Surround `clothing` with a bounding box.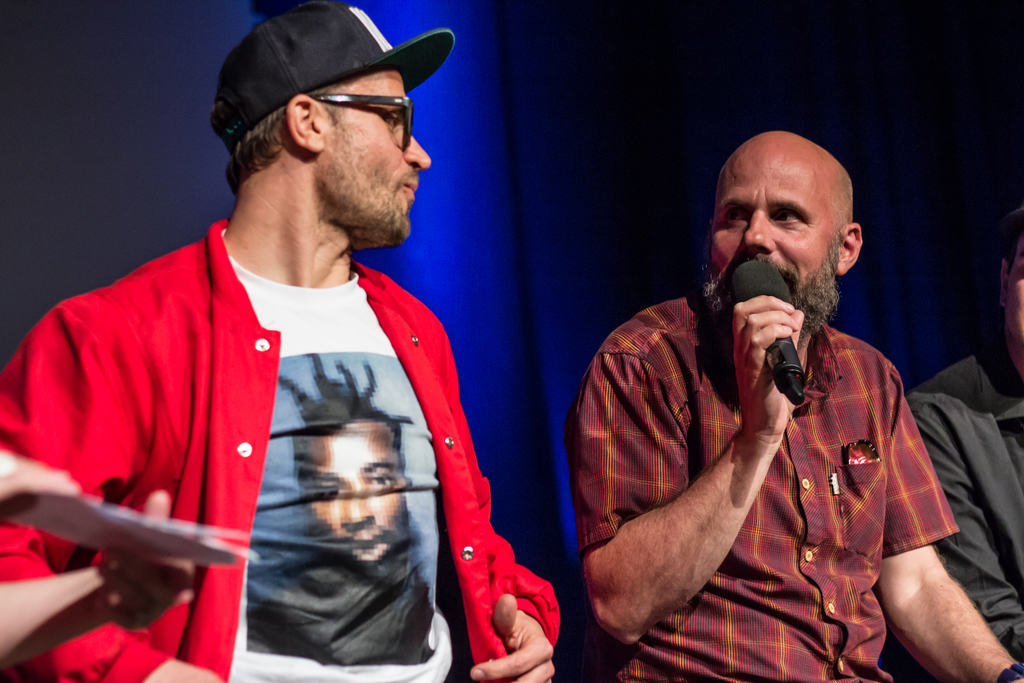
Rect(0, 207, 568, 682).
